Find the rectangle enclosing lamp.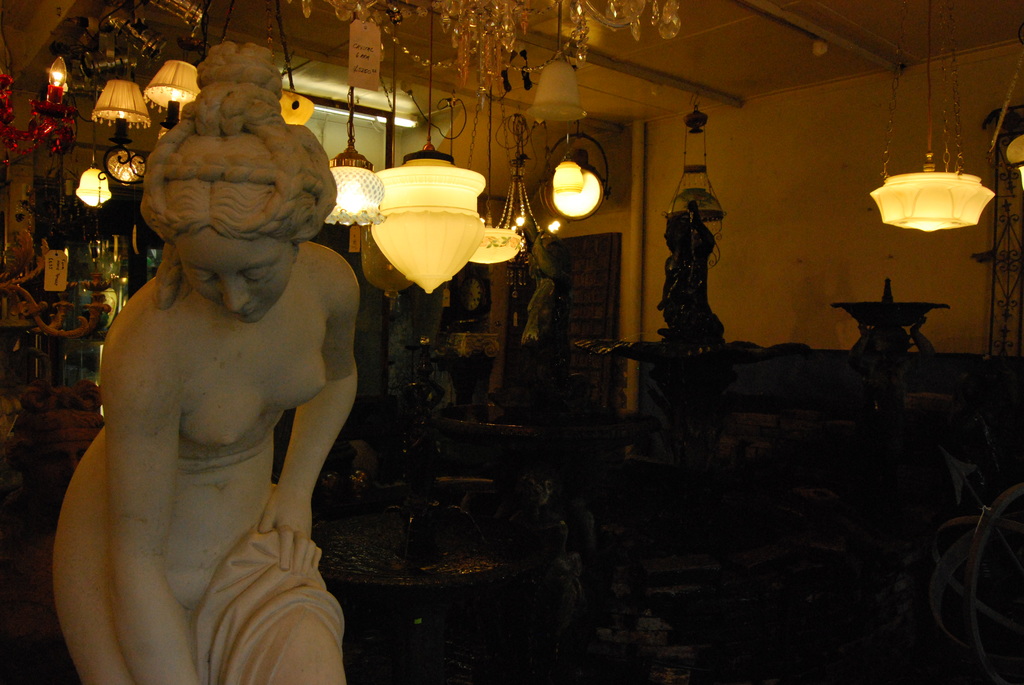
{"x1": 877, "y1": 154, "x2": 1002, "y2": 252}.
